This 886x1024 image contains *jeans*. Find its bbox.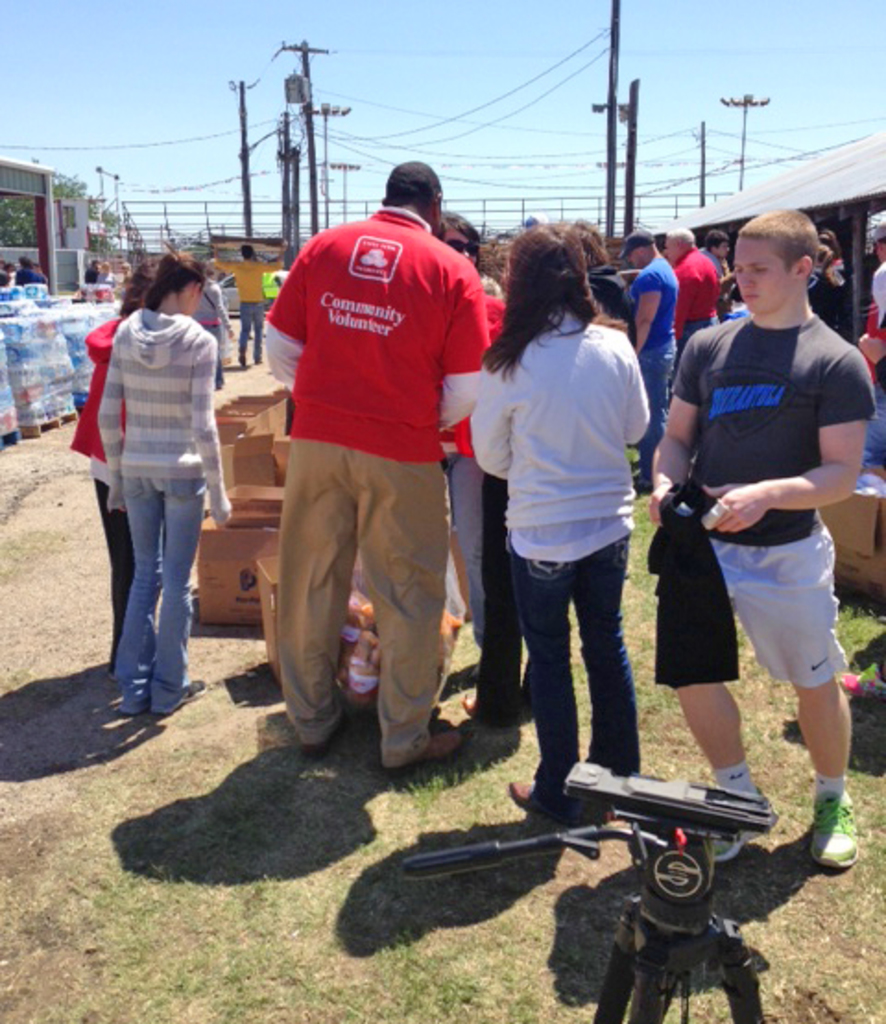
region(281, 445, 460, 751).
